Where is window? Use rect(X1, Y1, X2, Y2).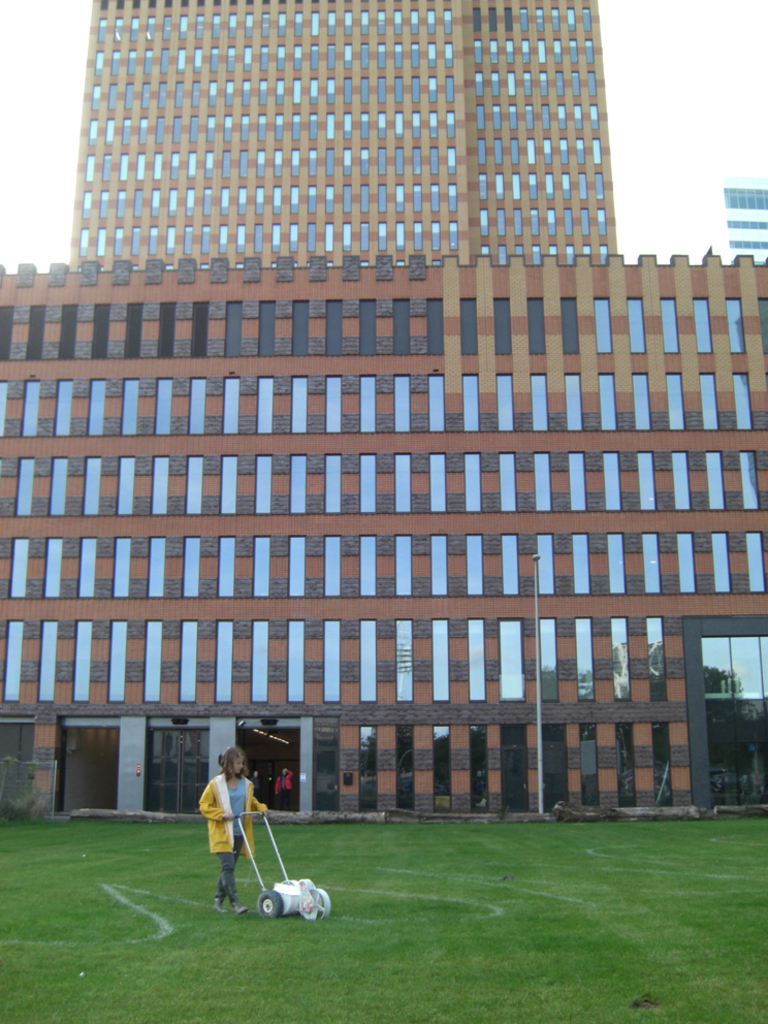
rect(291, 376, 306, 434).
